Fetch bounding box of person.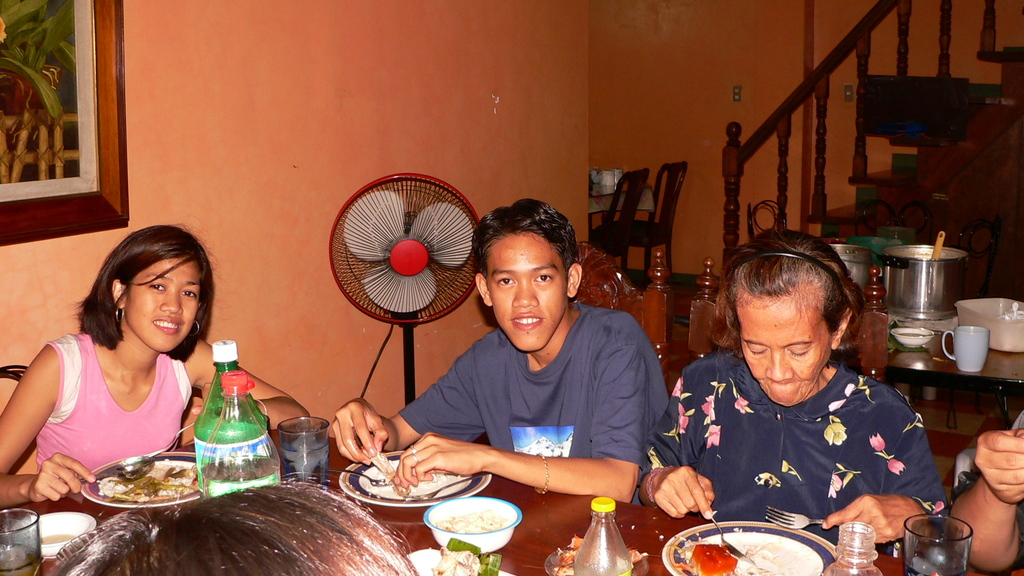
Bbox: <box>664,228,950,541</box>.
